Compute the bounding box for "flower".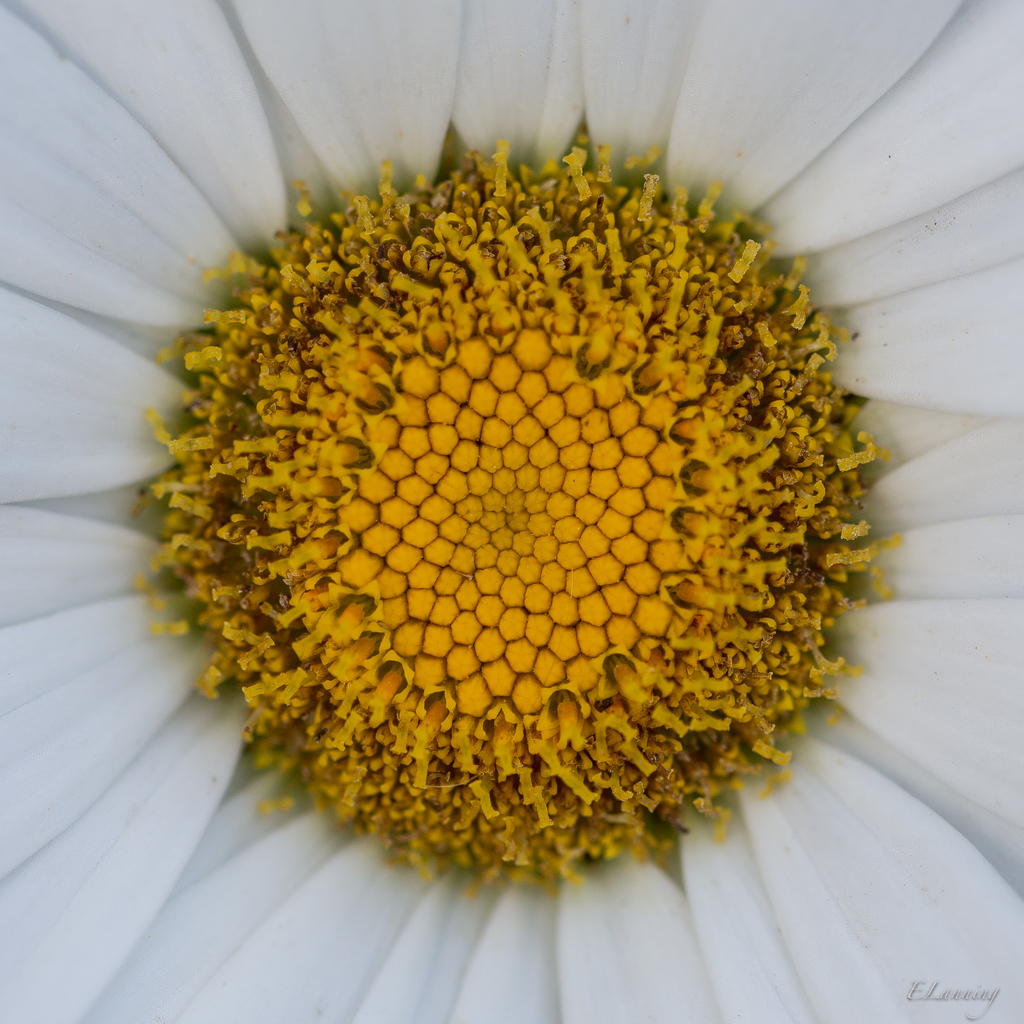
BBox(91, 122, 883, 896).
